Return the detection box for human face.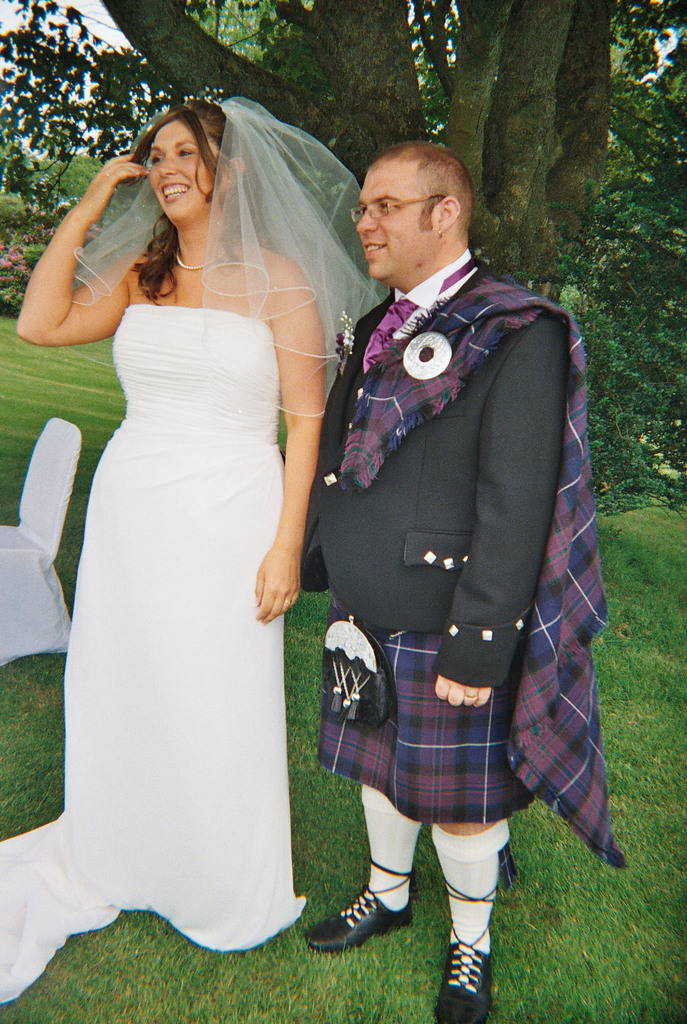
rect(151, 120, 216, 221).
